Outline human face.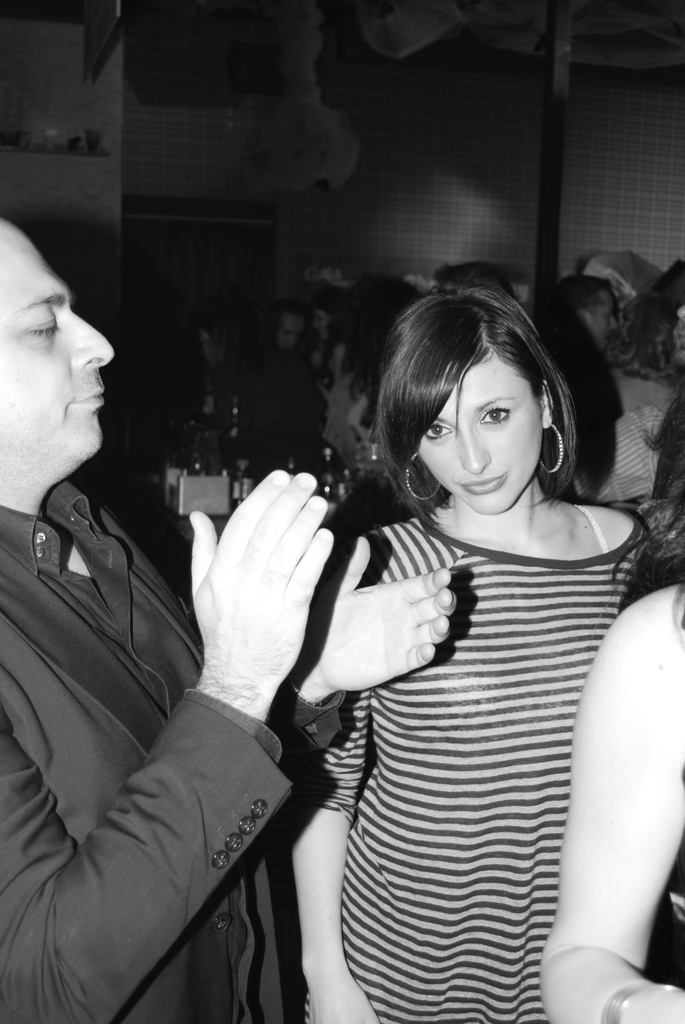
Outline: (421, 360, 539, 510).
